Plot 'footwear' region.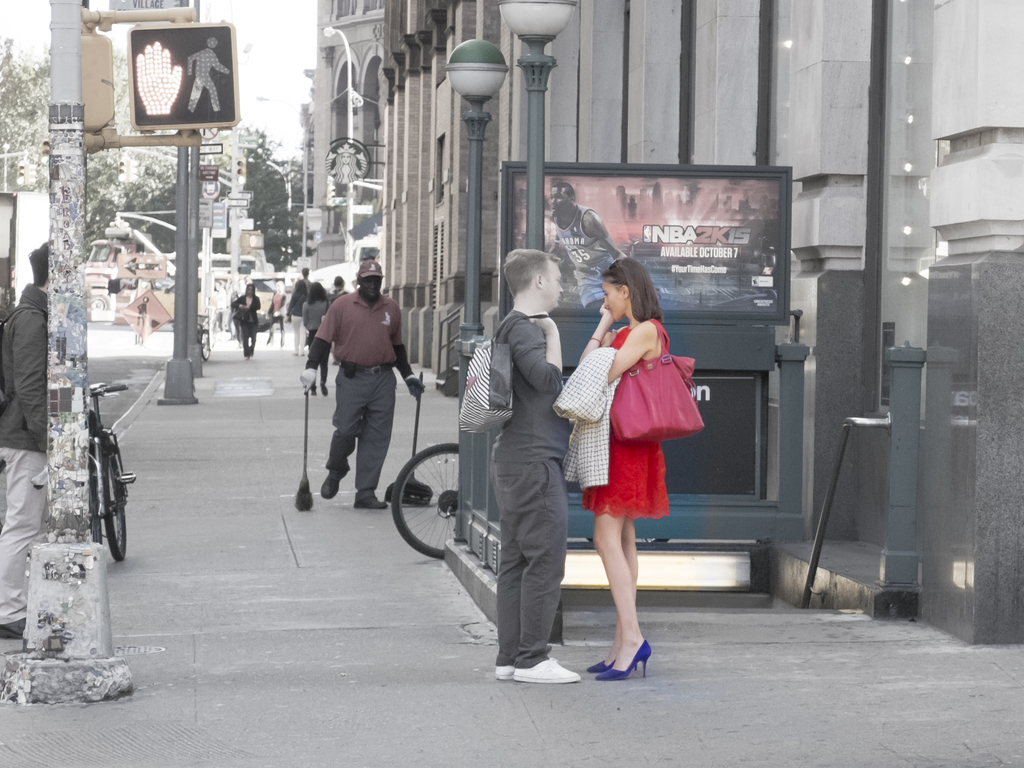
Plotted at Rect(354, 483, 387, 512).
